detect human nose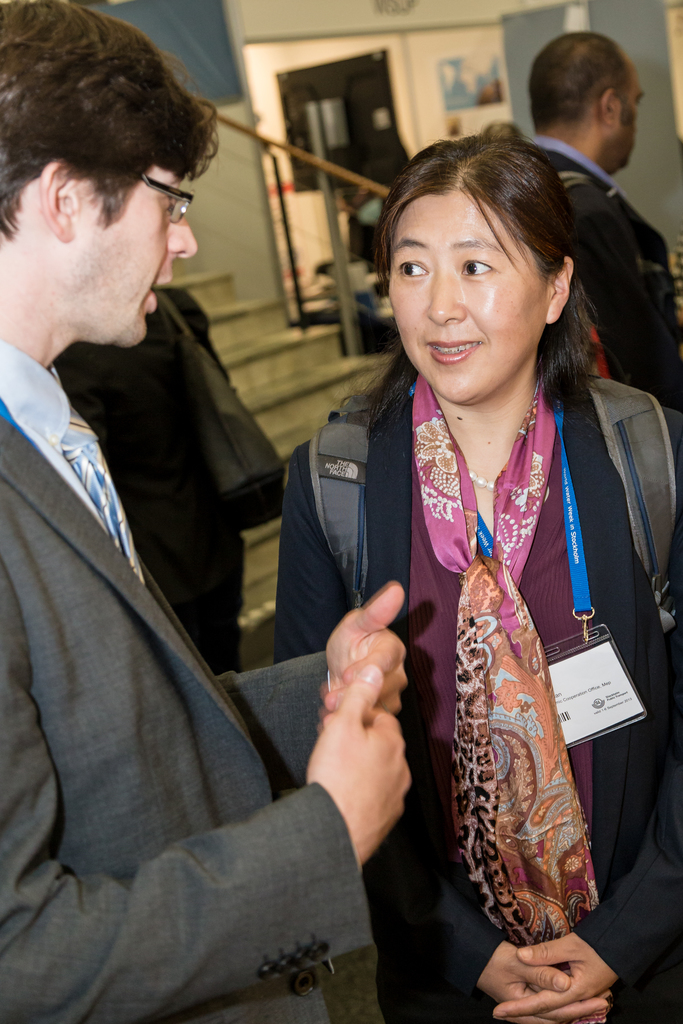
box=[167, 214, 199, 262]
